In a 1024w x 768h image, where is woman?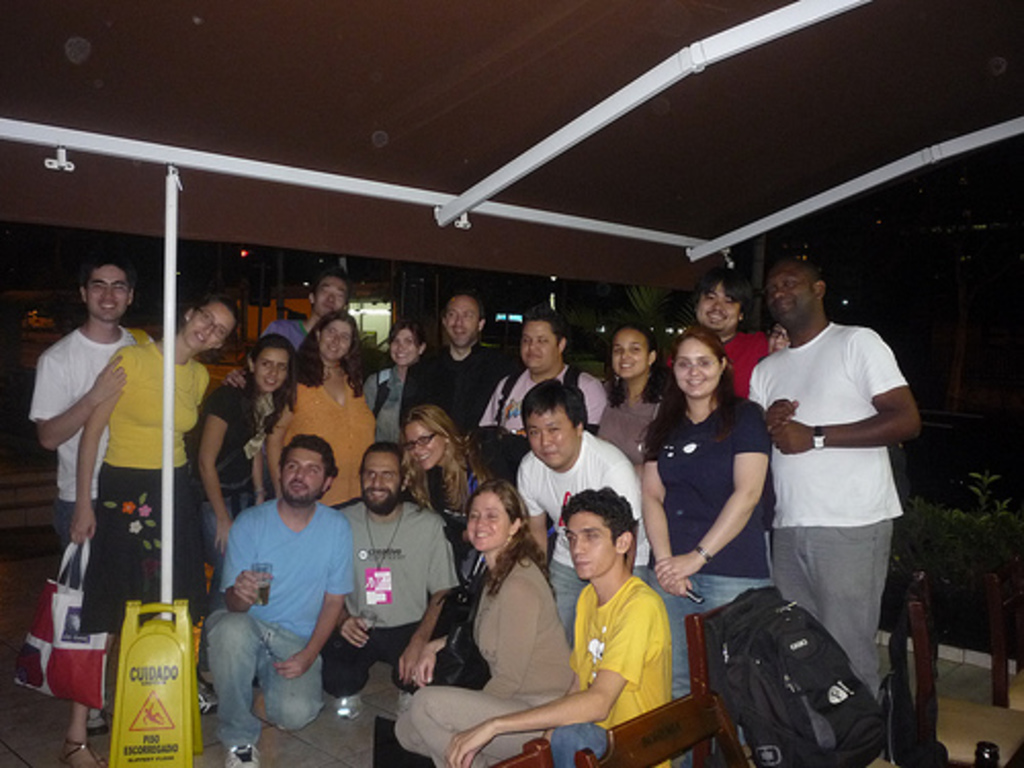
(x1=360, y1=322, x2=428, y2=449).
